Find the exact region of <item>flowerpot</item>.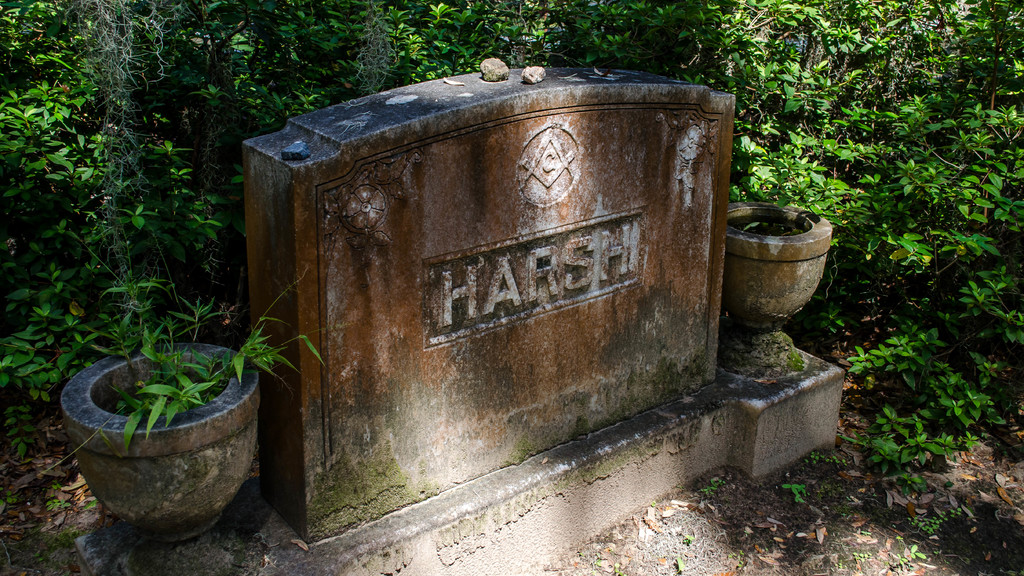
Exact region: detection(723, 200, 831, 326).
